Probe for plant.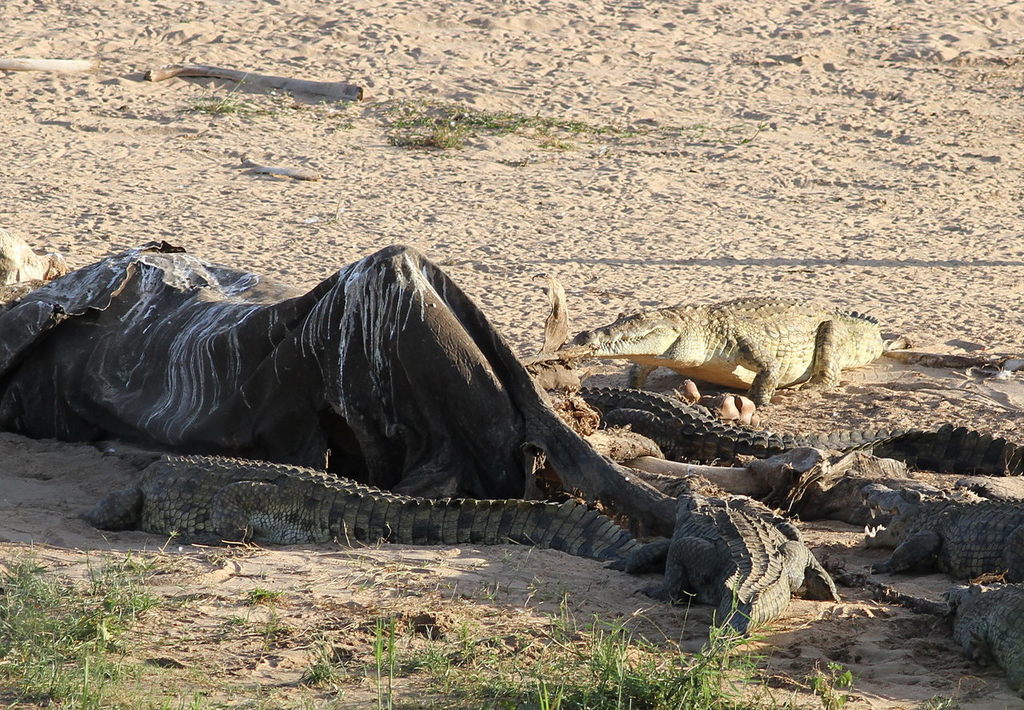
Probe result: select_region(545, 593, 594, 709).
